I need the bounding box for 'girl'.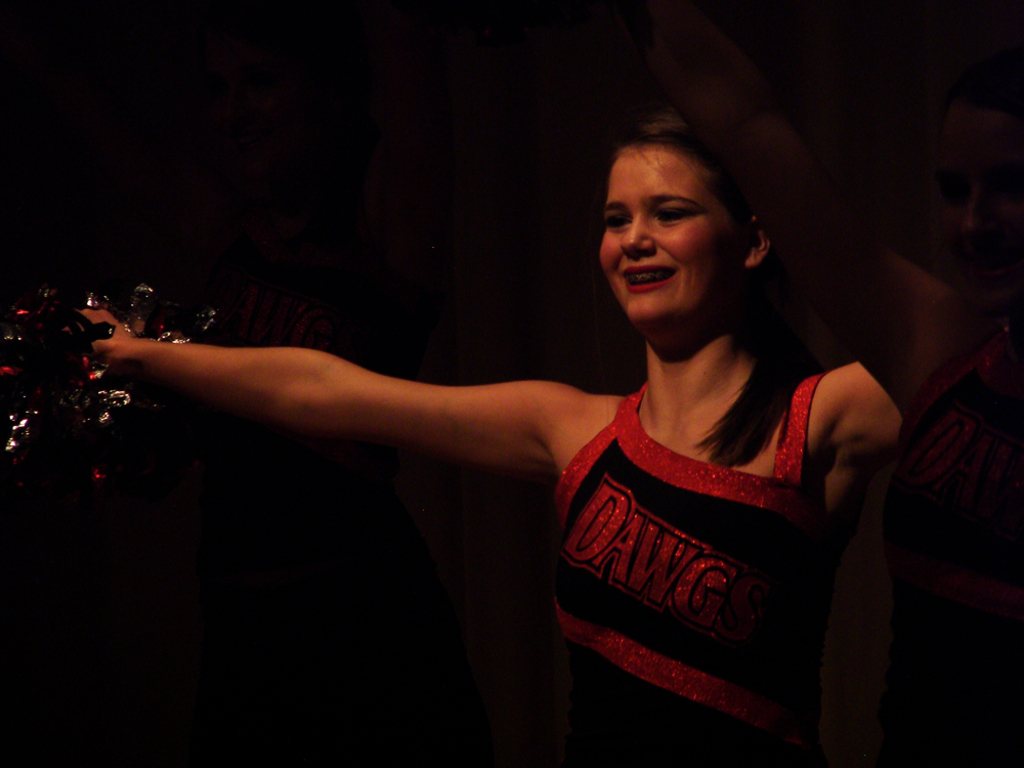
Here it is: <box>662,8,1023,767</box>.
